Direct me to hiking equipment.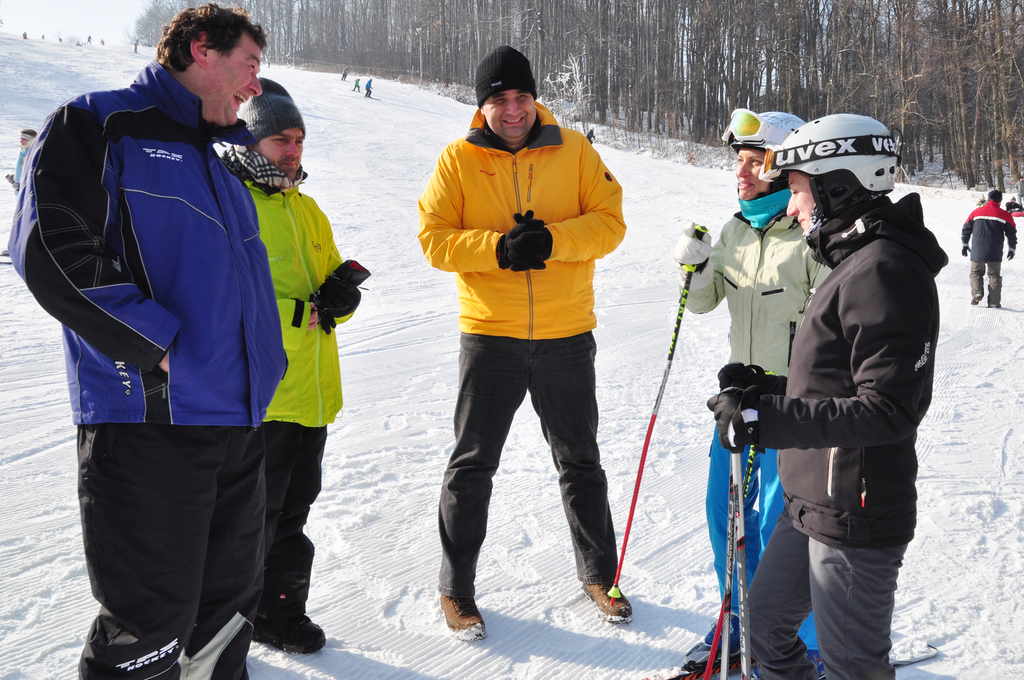
Direction: bbox=(723, 413, 760, 679).
